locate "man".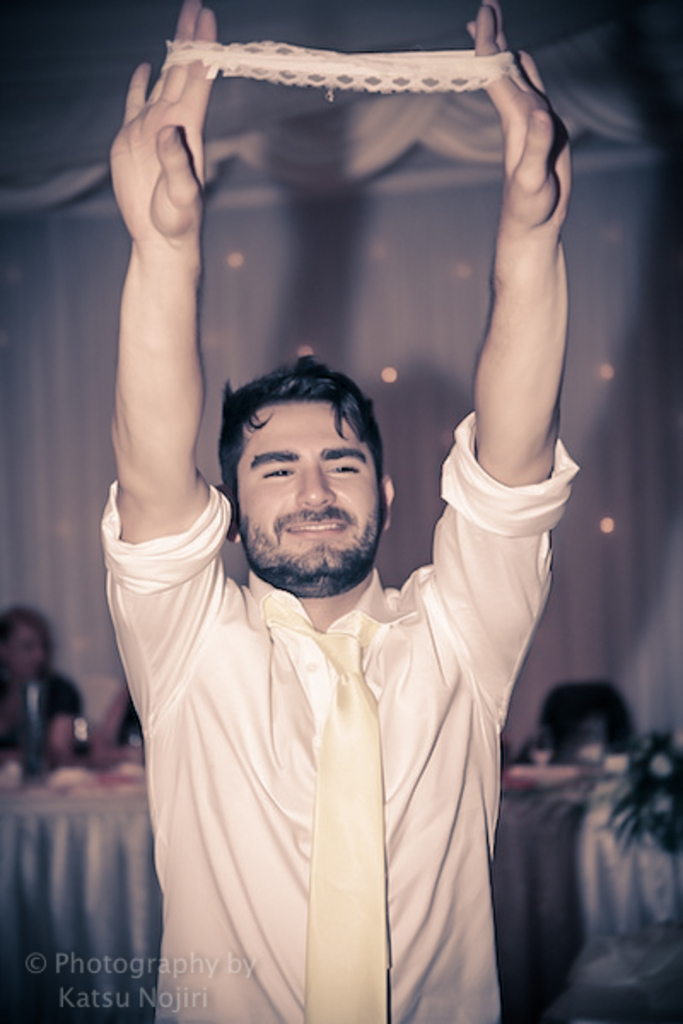
Bounding box: box(0, 606, 82, 778).
